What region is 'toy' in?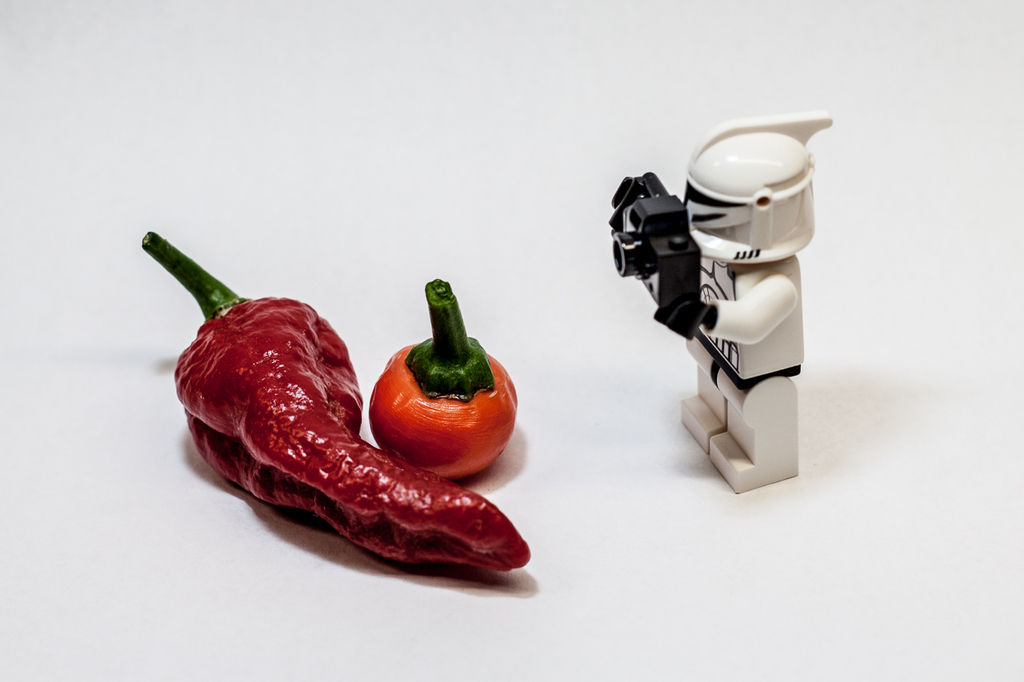
region(600, 90, 854, 497).
